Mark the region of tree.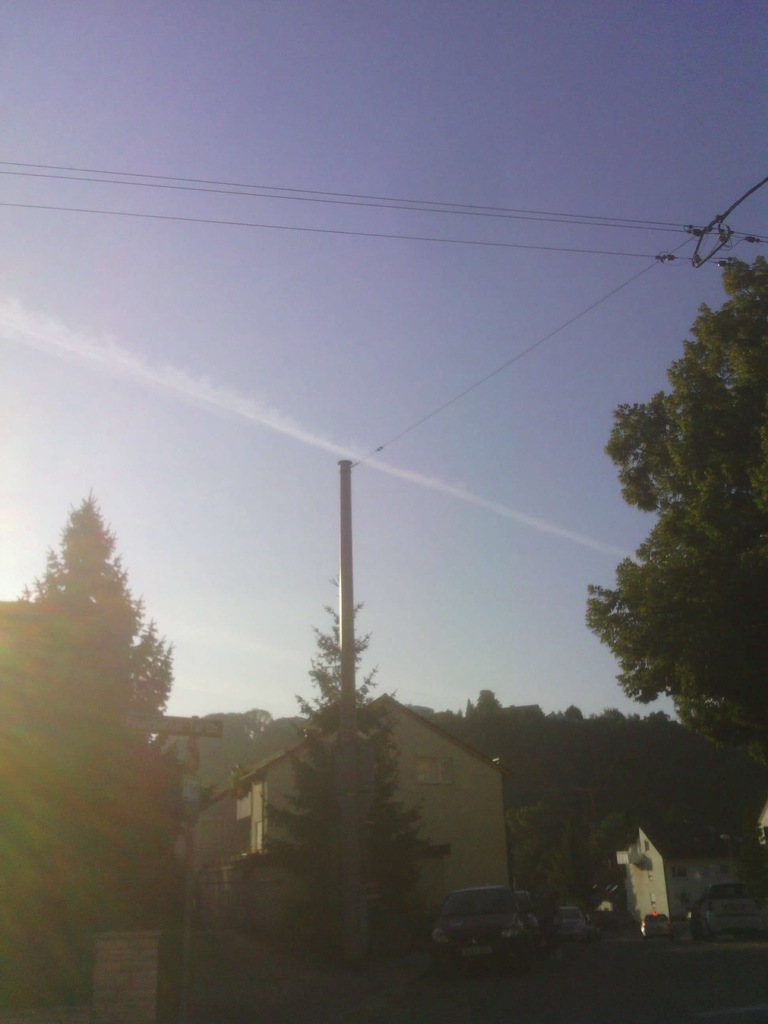
Region: x1=253 y1=563 x2=456 y2=970.
